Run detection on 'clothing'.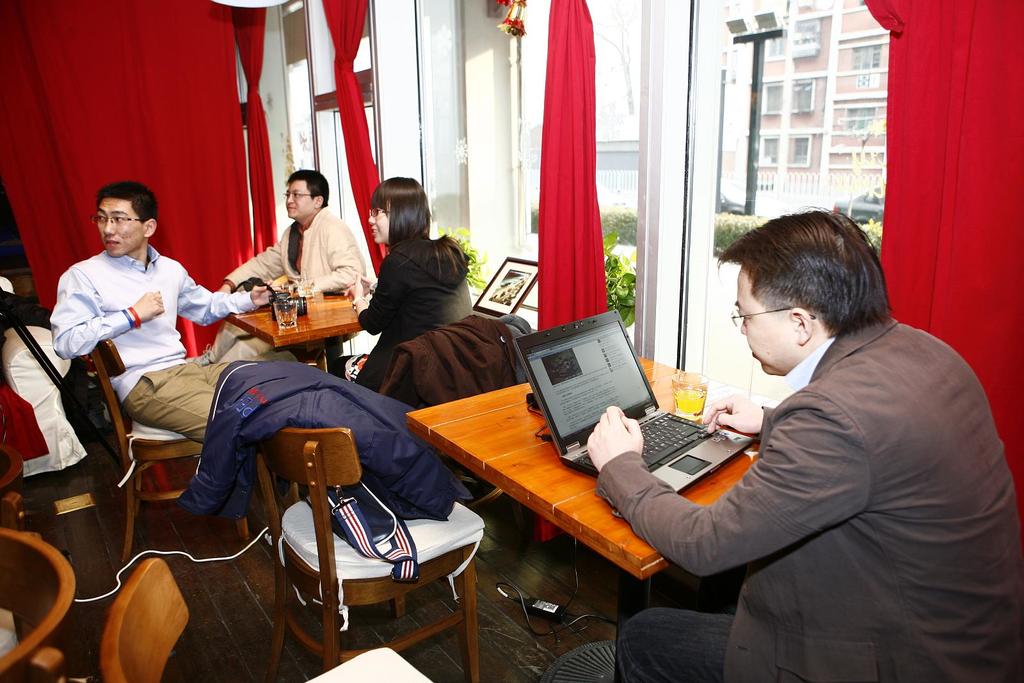
Result: bbox=[228, 204, 366, 293].
